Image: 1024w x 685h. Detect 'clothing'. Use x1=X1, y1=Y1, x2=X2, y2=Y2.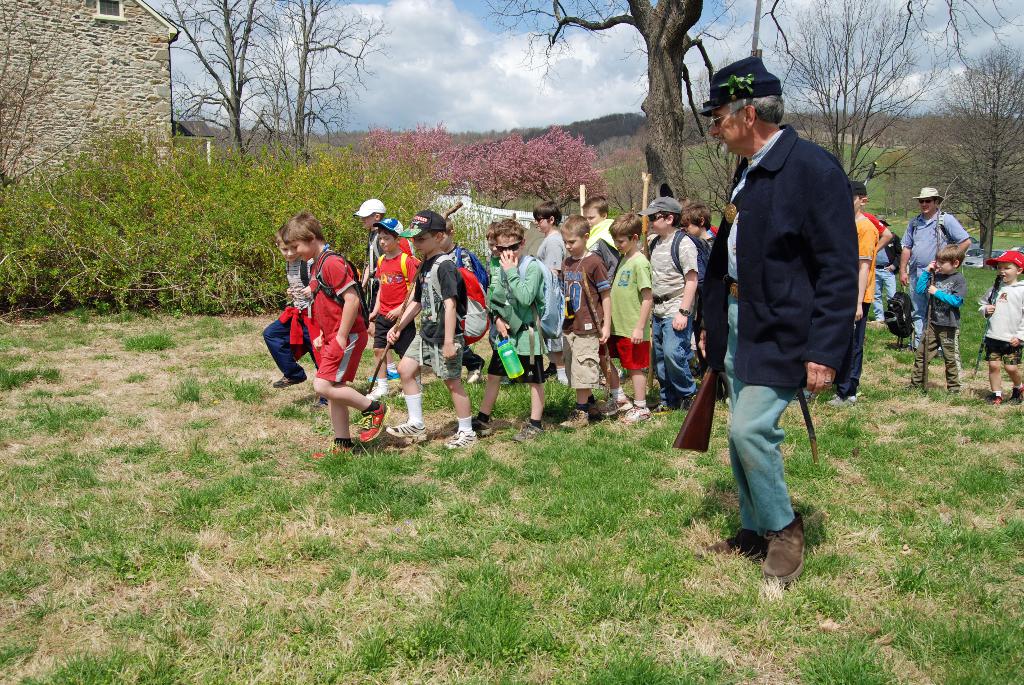
x1=913, y1=270, x2=968, y2=388.
